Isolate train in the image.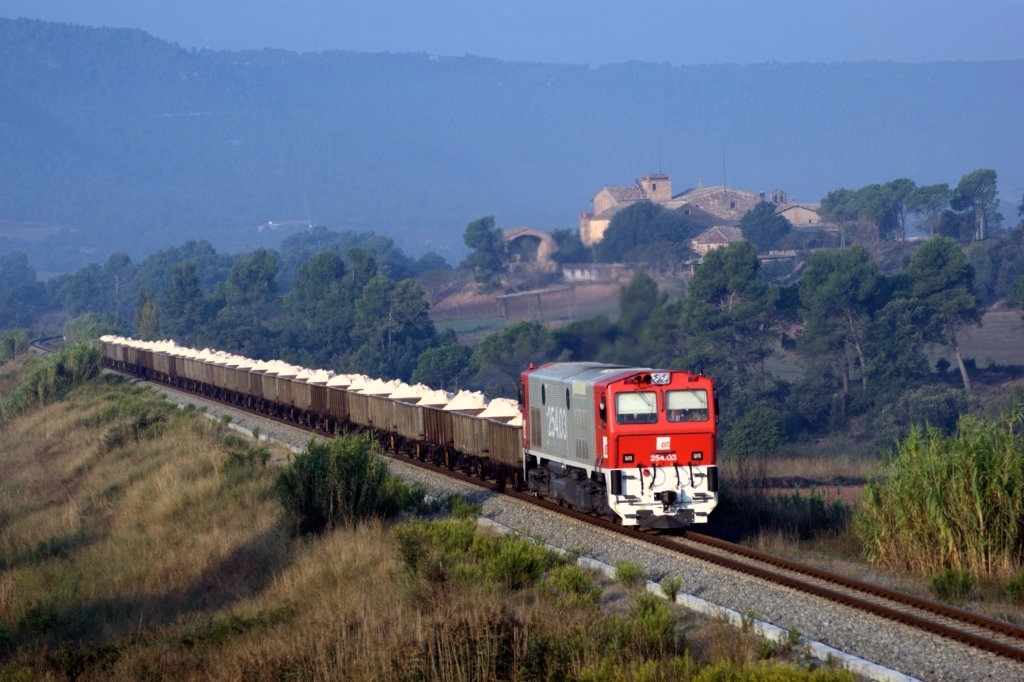
Isolated region: pyautogui.locateOnScreen(95, 332, 723, 535).
